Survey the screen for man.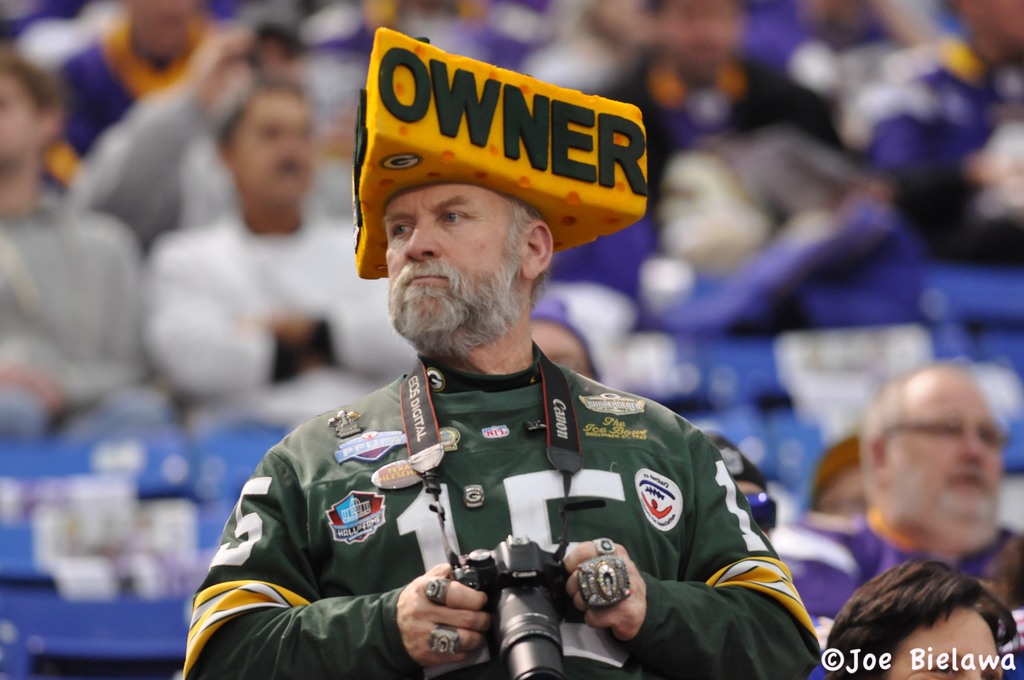
Survey found: {"left": 806, "top": 441, "right": 872, "bottom": 520}.
